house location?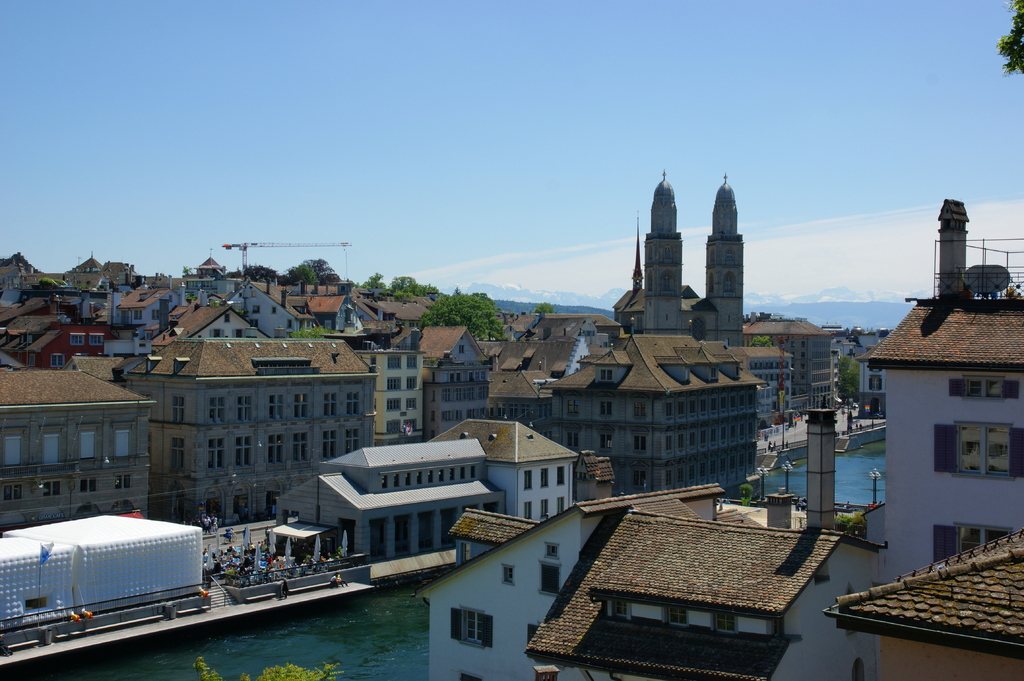
{"left": 283, "top": 468, "right": 422, "bottom": 558}
